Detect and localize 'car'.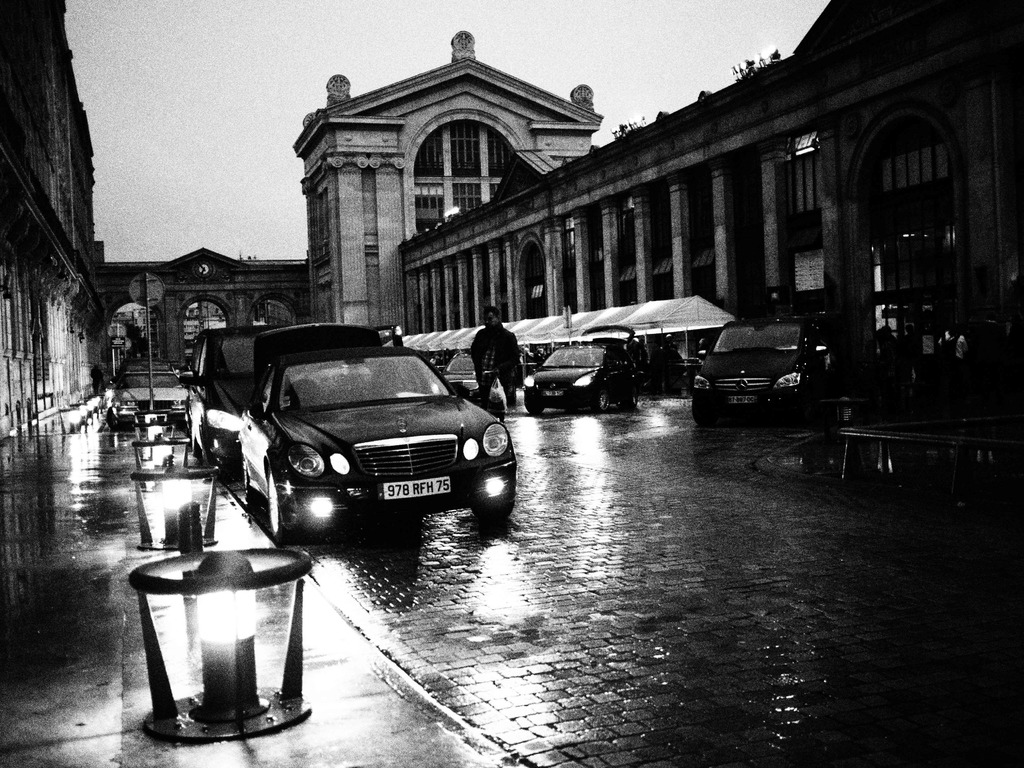
Localized at {"x1": 518, "y1": 337, "x2": 644, "y2": 415}.
